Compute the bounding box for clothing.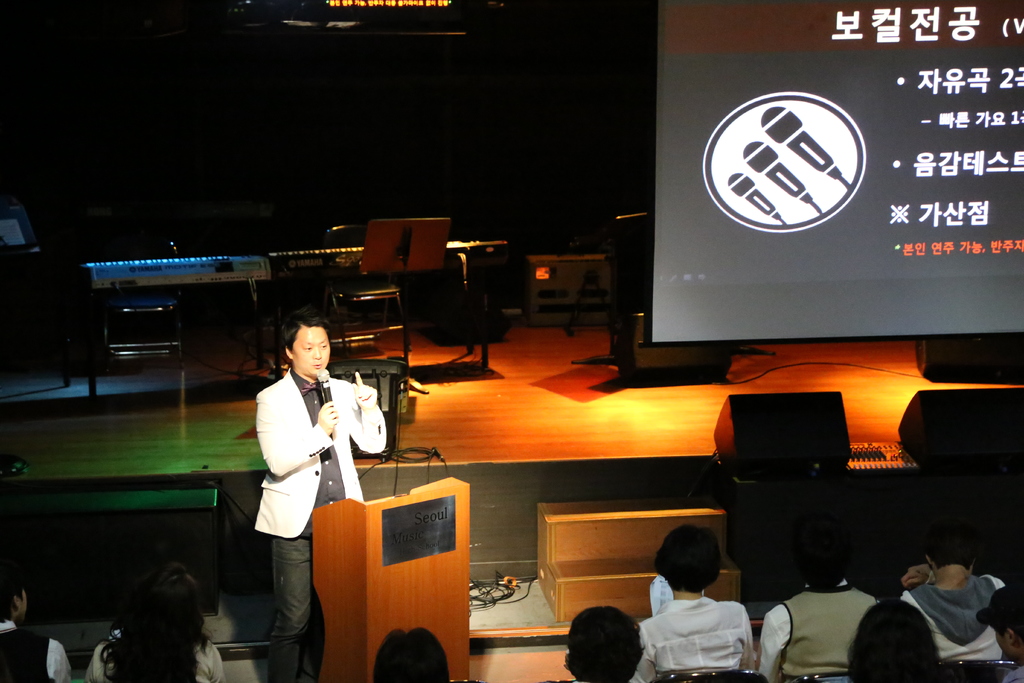
box(894, 569, 1010, 662).
